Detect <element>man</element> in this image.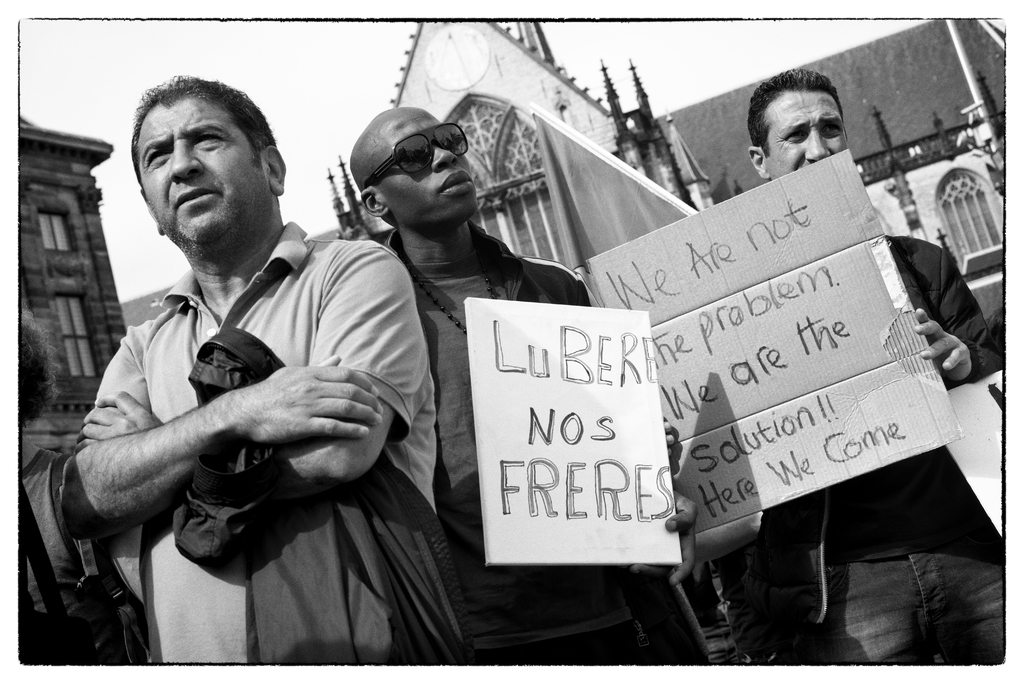
Detection: region(61, 85, 470, 674).
